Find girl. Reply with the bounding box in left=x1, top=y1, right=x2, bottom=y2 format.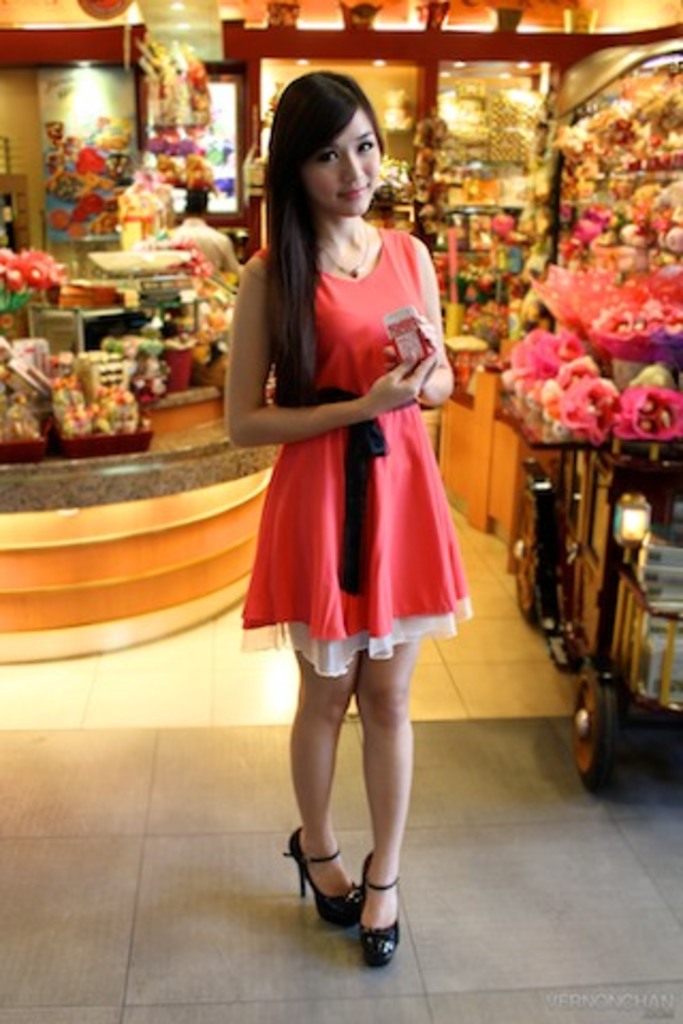
left=224, top=73, right=472, bottom=964.
